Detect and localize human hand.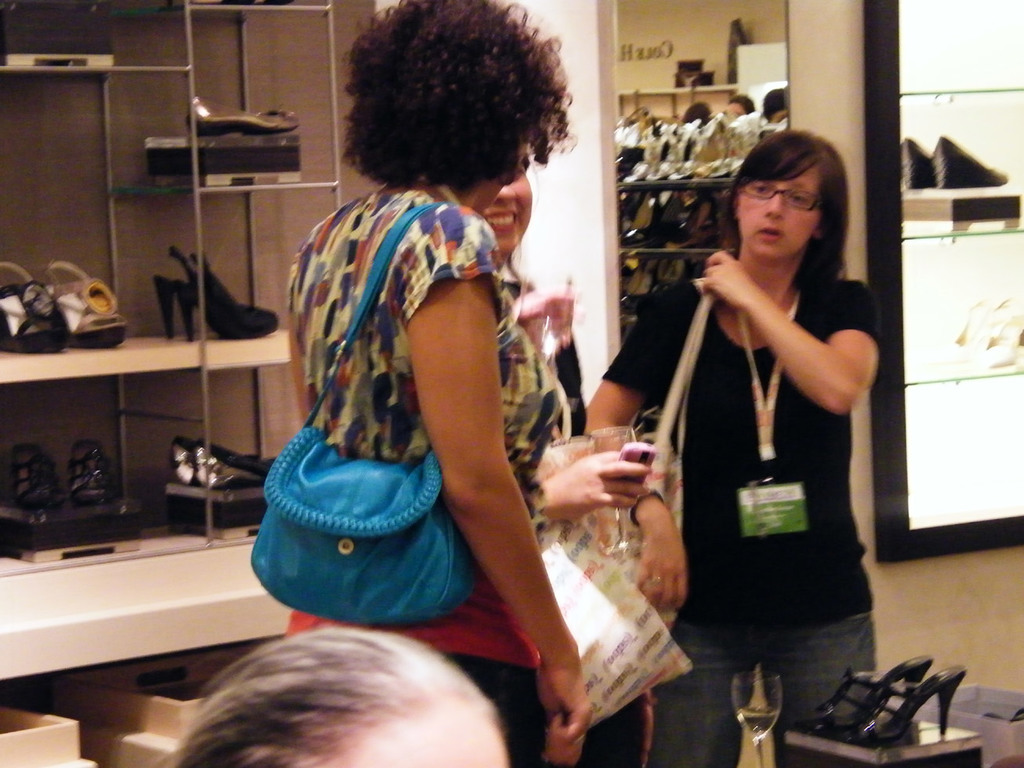
Localized at [512, 282, 579, 349].
